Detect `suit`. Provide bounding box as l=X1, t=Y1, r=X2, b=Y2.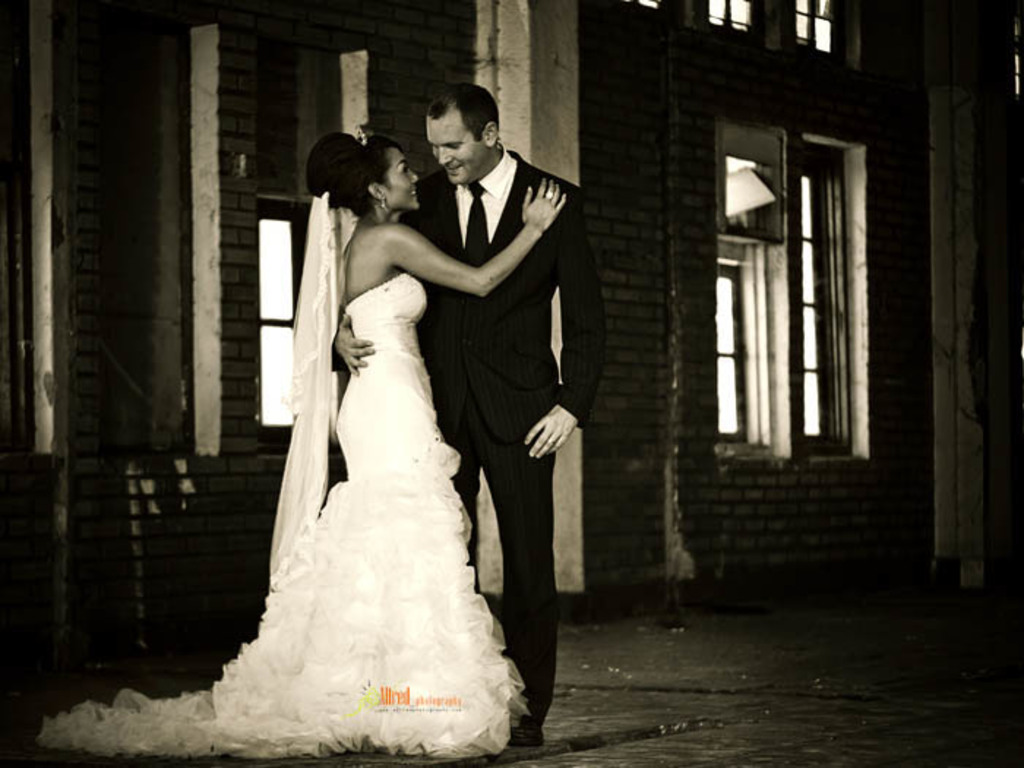
l=335, t=145, r=603, b=721.
